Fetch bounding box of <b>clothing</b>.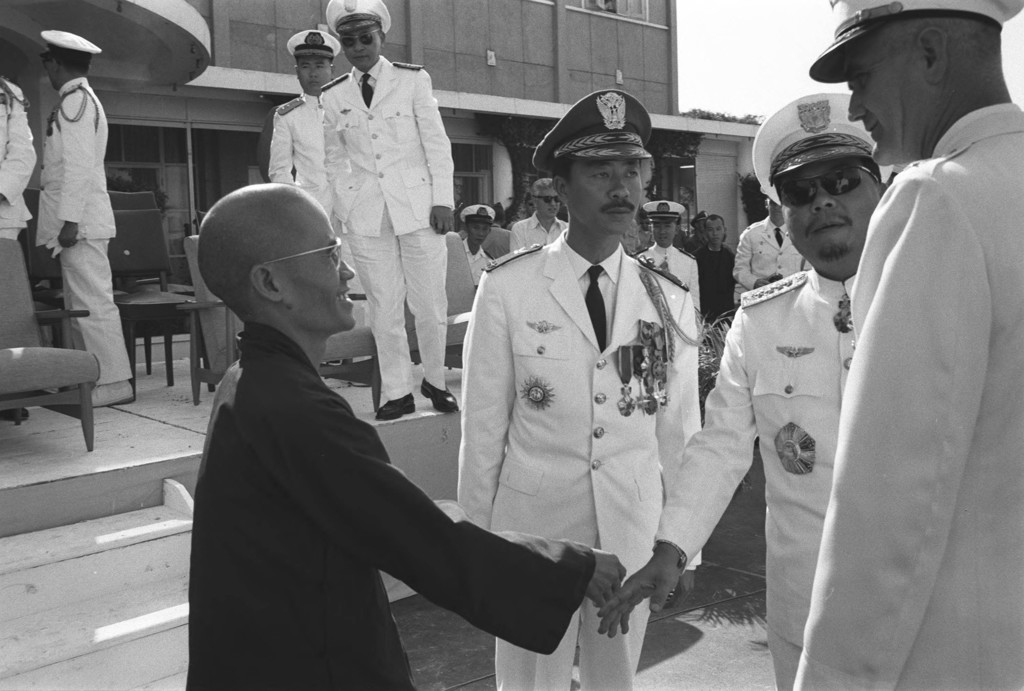
Bbox: 622,221,639,253.
